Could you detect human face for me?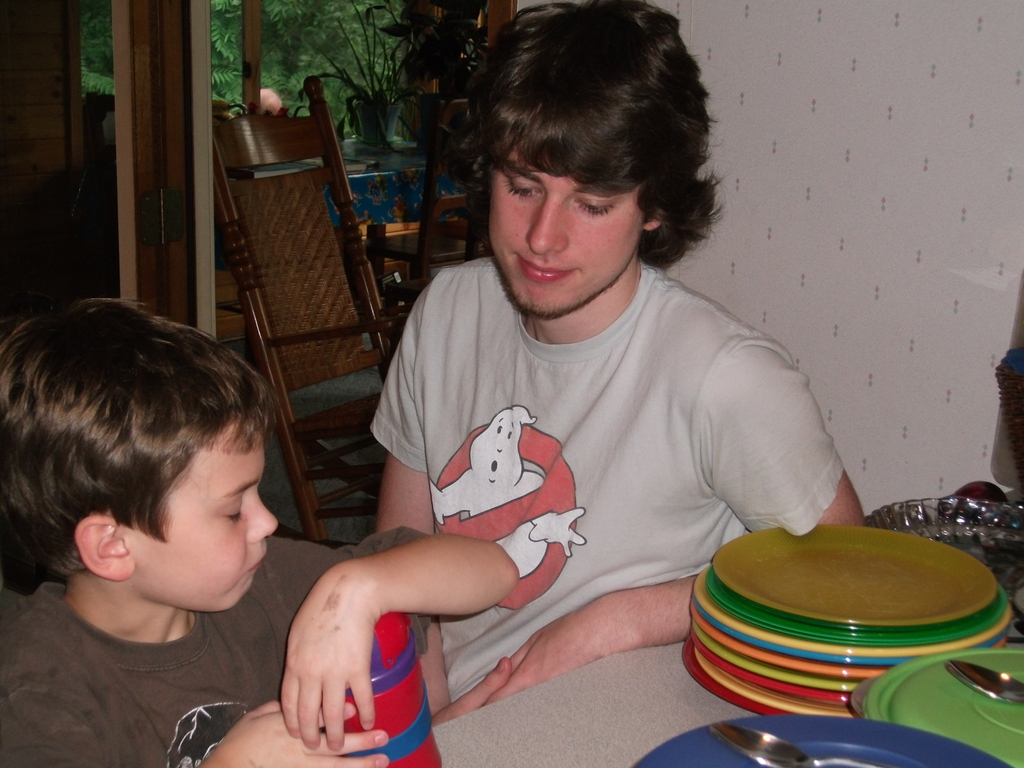
Detection result: 489/141/645/312.
